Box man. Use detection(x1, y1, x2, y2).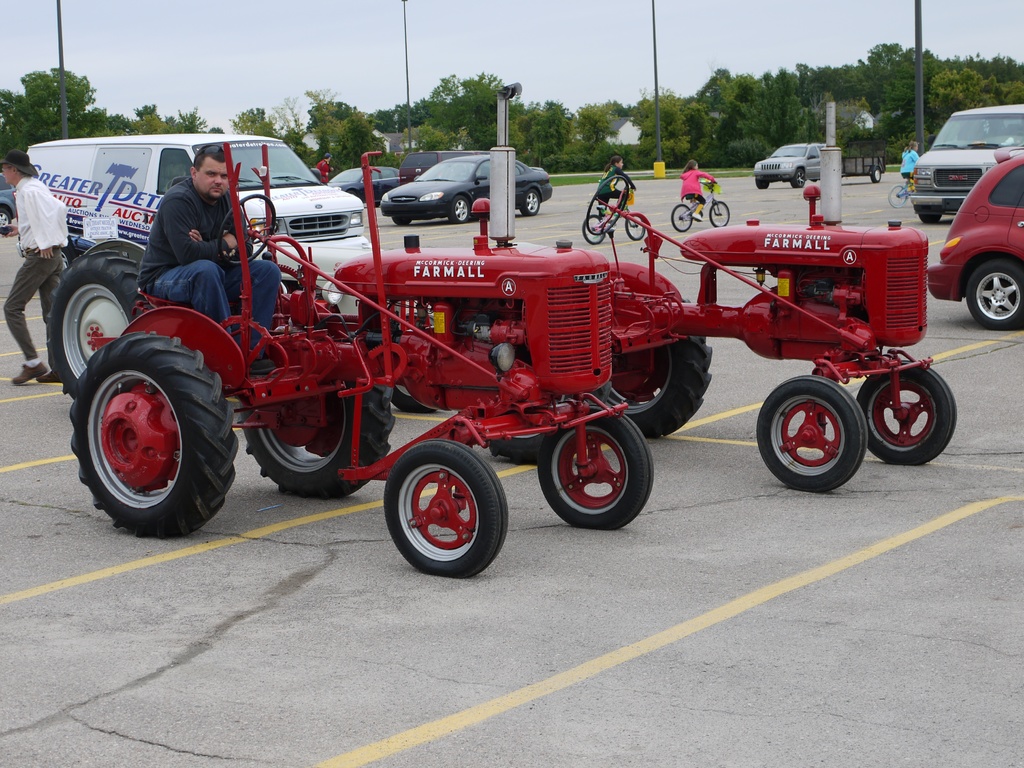
detection(102, 144, 258, 352).
